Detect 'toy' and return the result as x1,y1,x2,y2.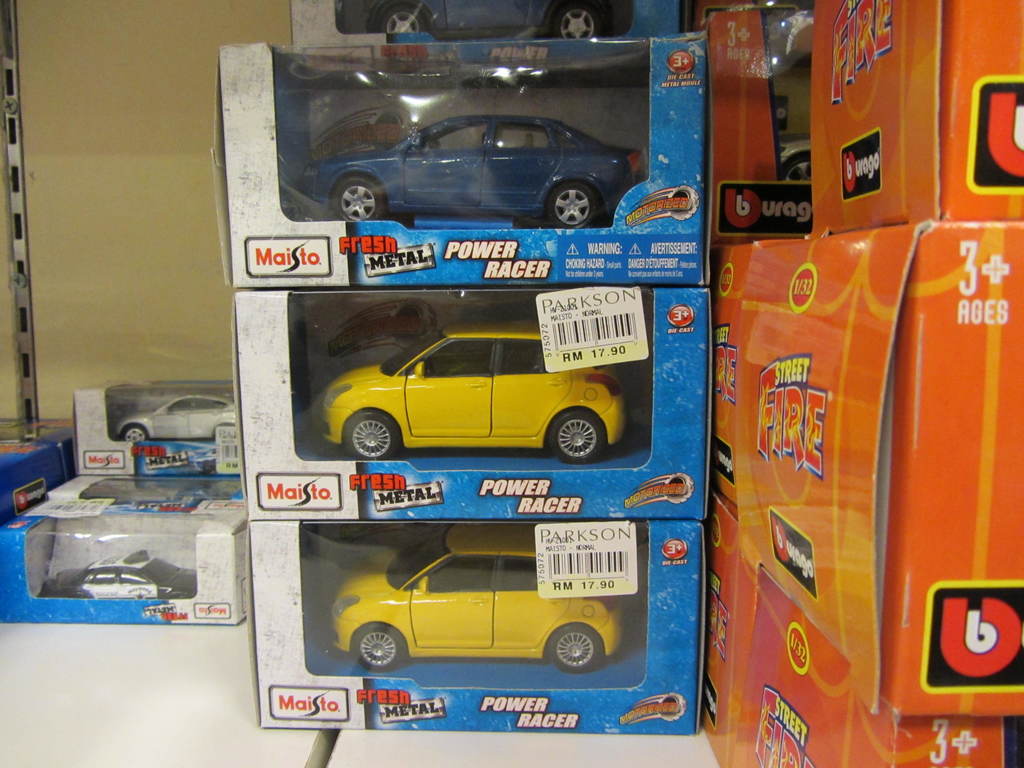
35,550,200,605.
